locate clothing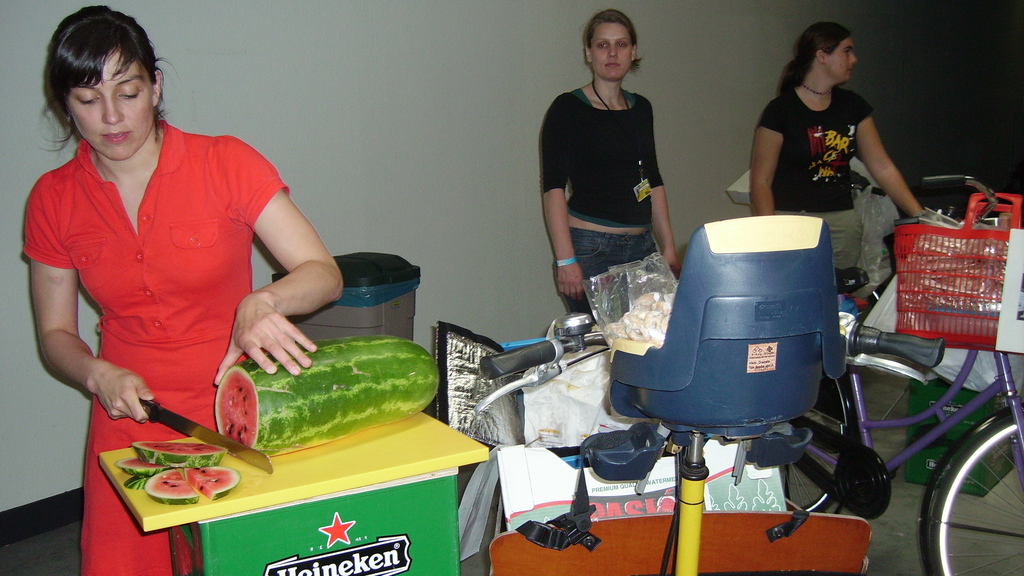
bbox=[749, 81, 886, 283]
